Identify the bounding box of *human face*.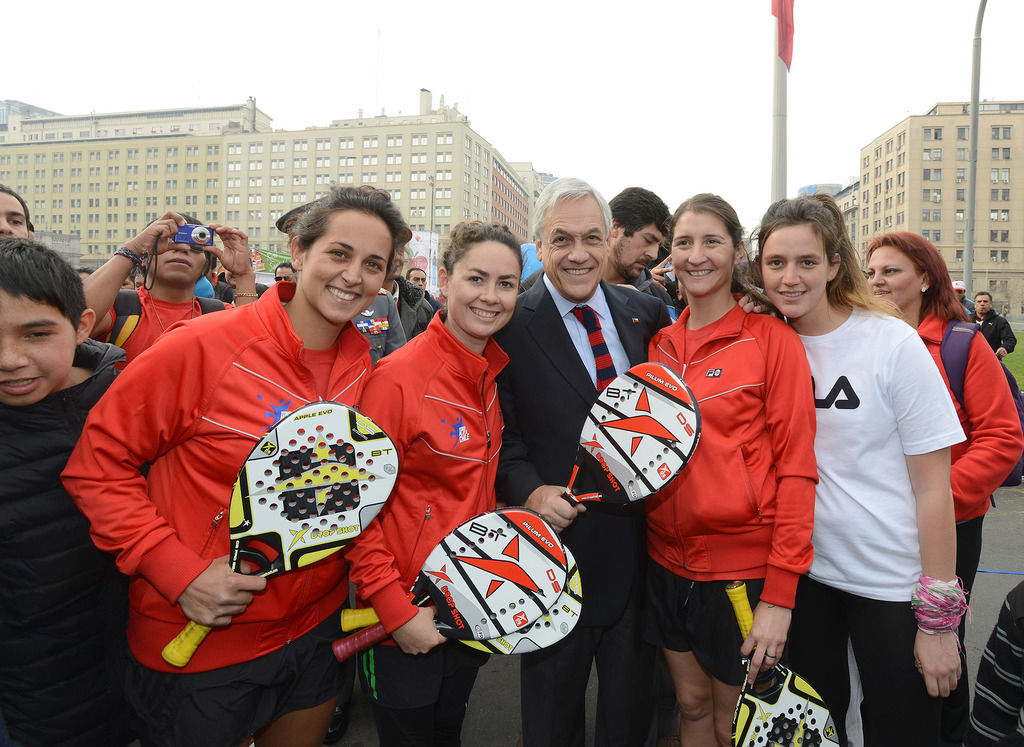
123,280,133,291.
